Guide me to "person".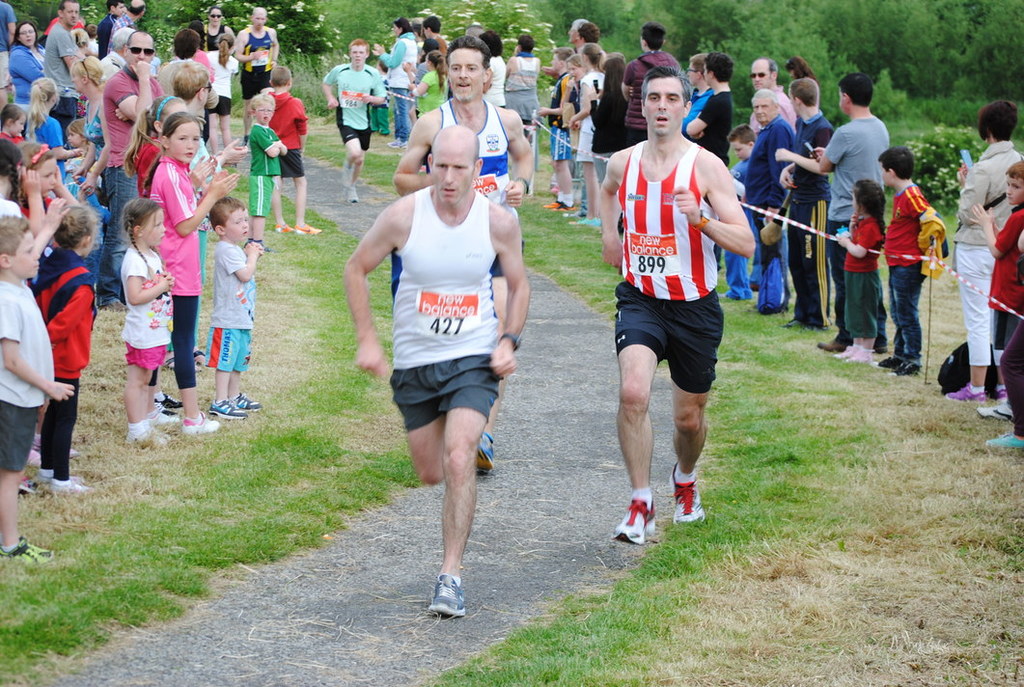
Guidance: locate(536, 42, 580, 206).
